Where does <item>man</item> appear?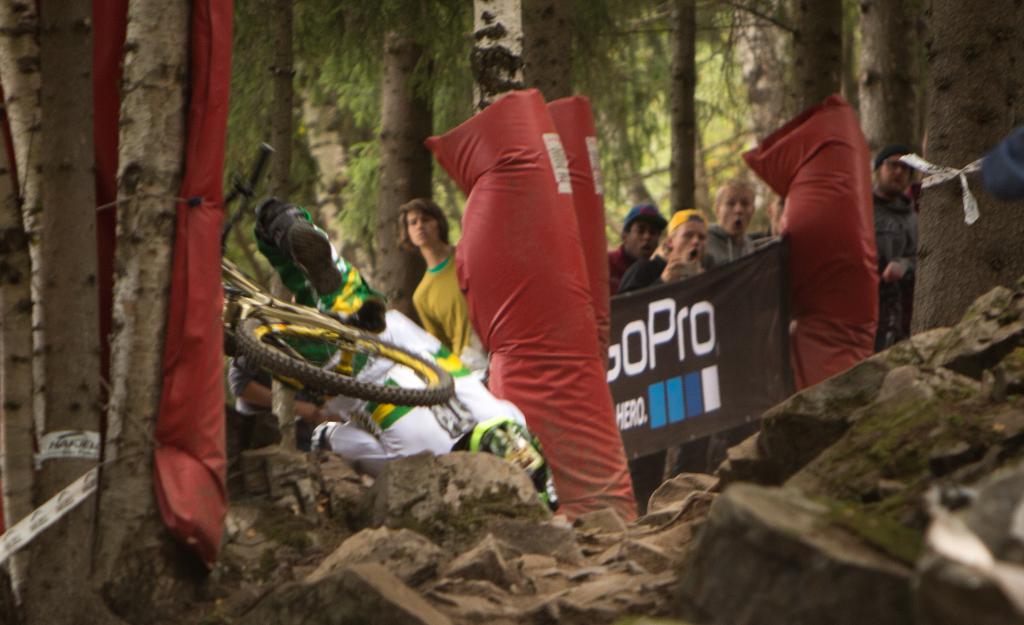
Appears at crop(705, 182, 770, 274).
